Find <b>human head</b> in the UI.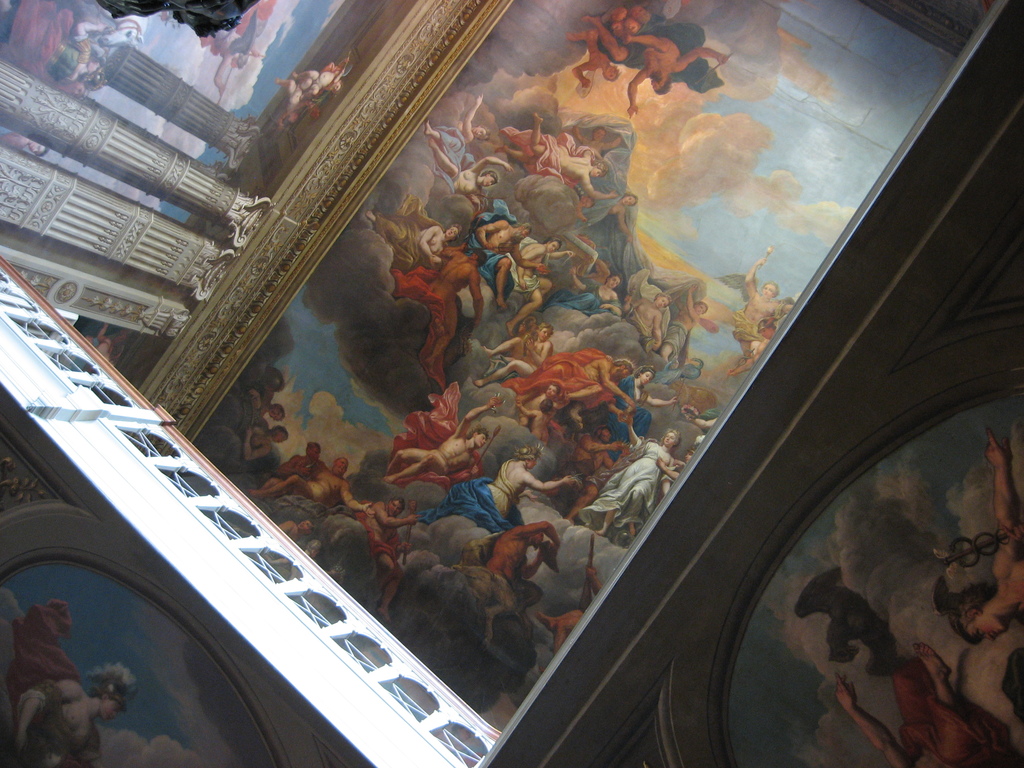
UI element at bbox(664, 430, 677, 446).
